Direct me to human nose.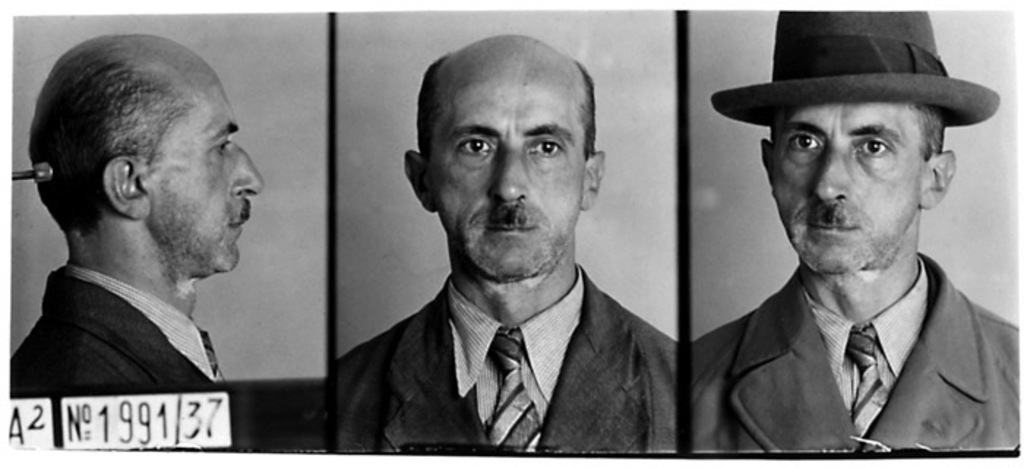
Direction: {"left": 231, "top": 142, "right": 263, "bottom": 199}.
